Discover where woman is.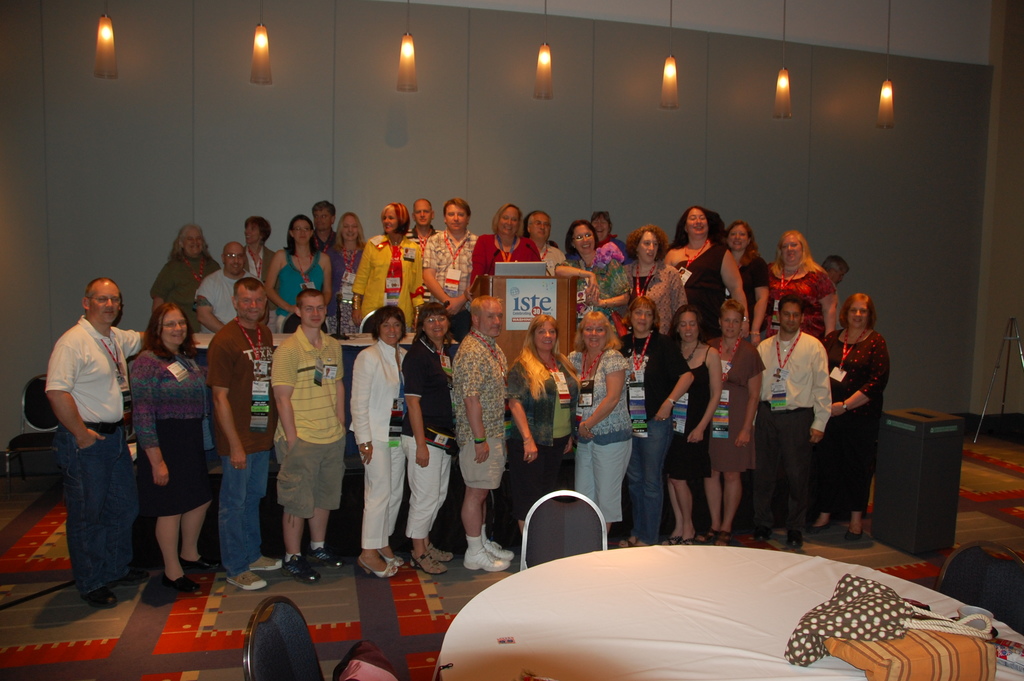
Discovered at <region>240, 210, 278, 283</region>.
